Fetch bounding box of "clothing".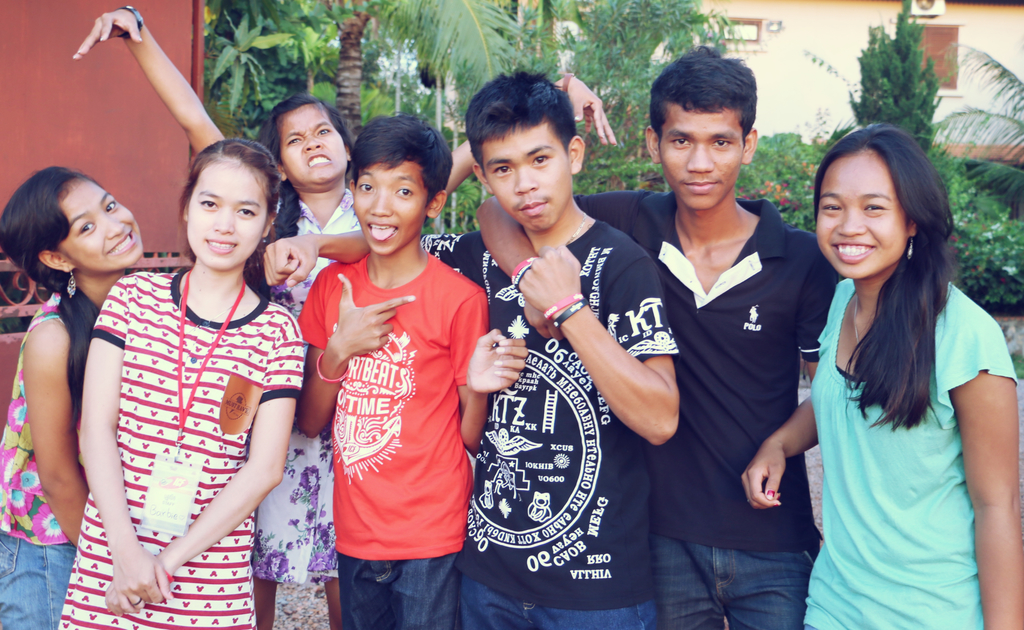
Bbox: rect(422, 218, 669, 629).
